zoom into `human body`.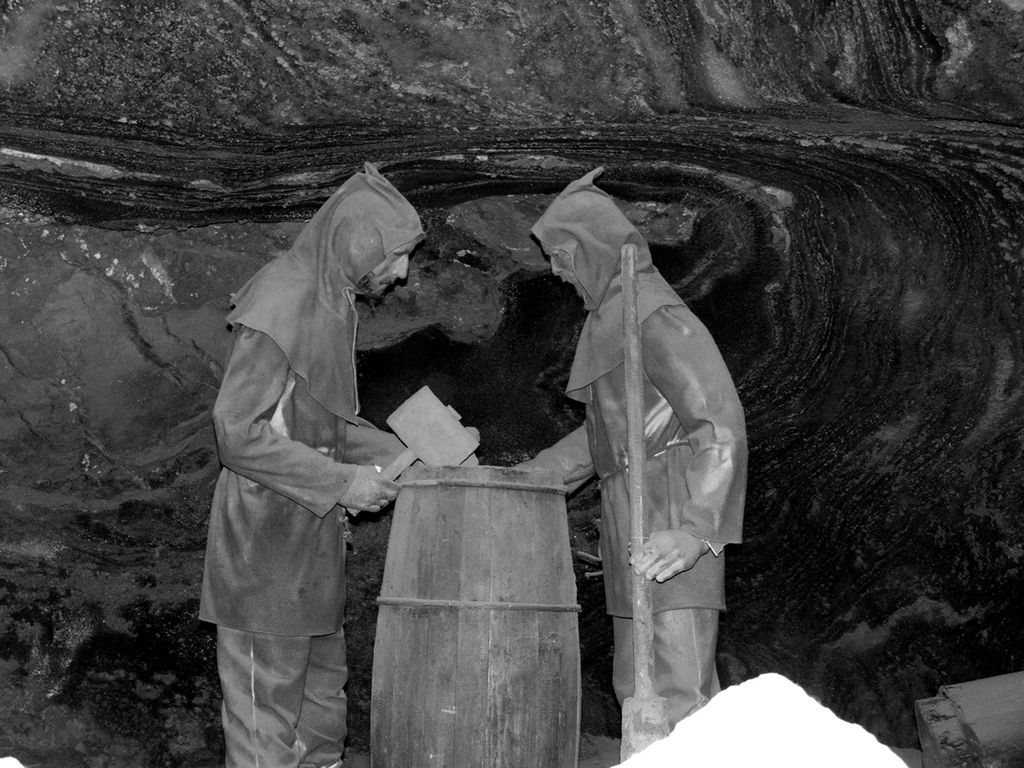
Zoom target: BBox(504, 264, 750, 761).
